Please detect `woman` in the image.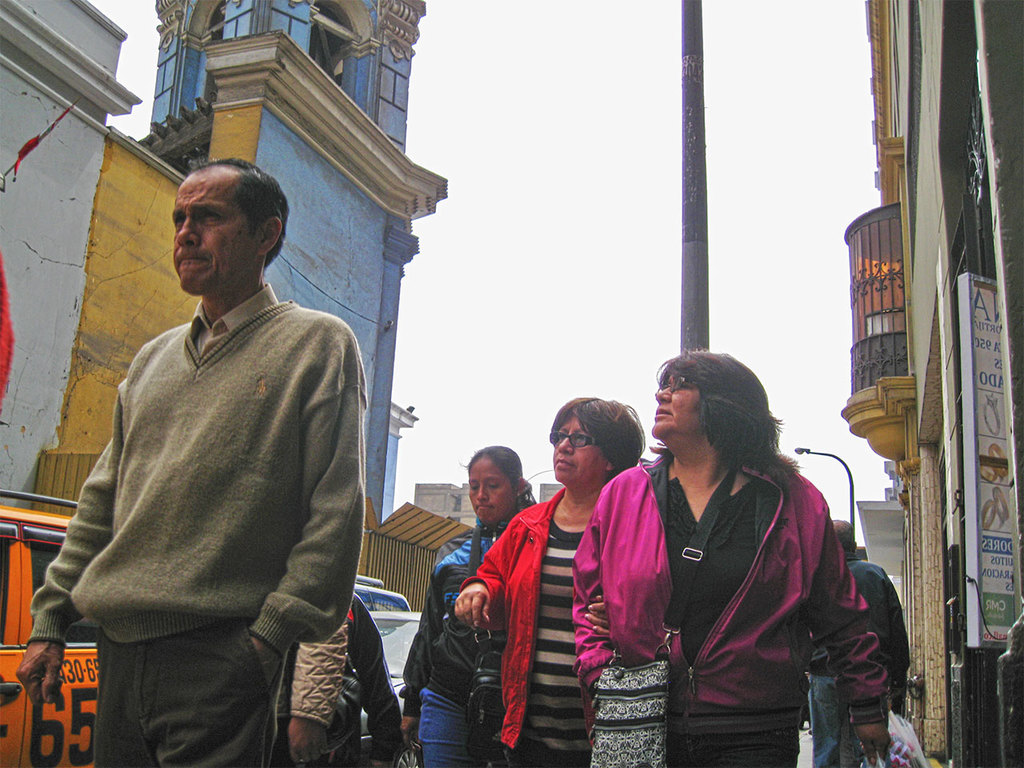
BBox(455, 399, 646, 763).
